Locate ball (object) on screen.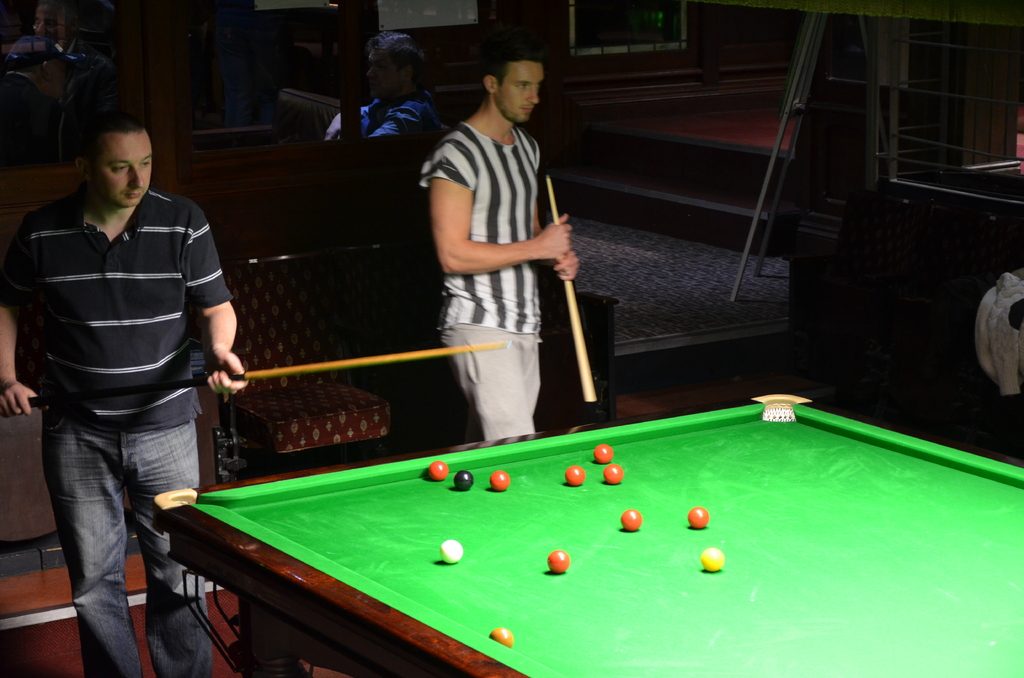
On screen at region(428, 462, 447, 482).
